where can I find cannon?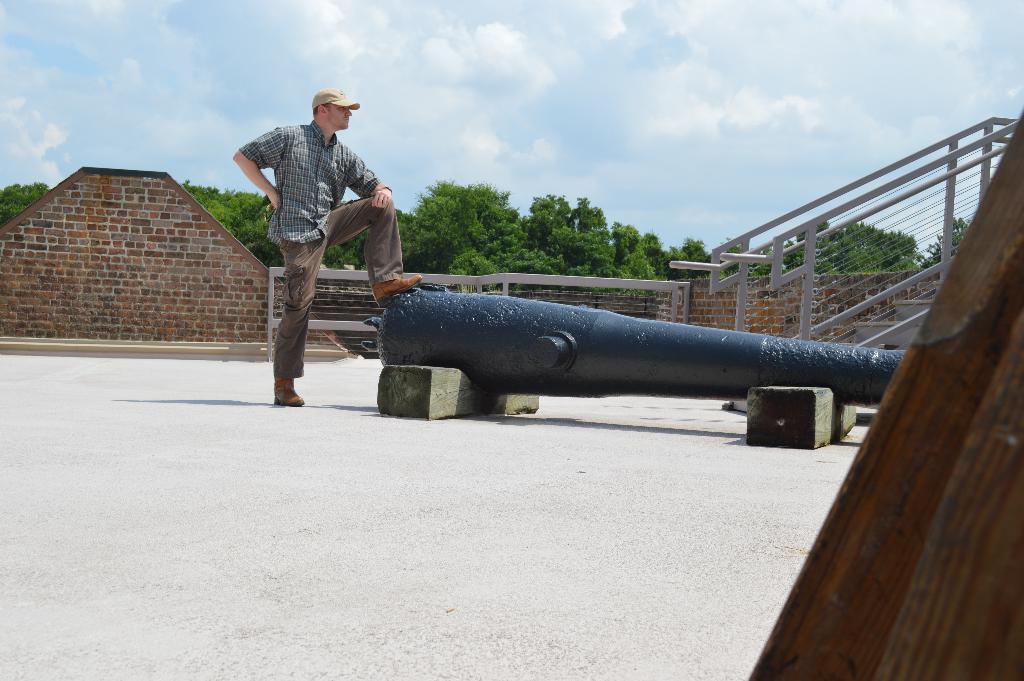
You can find it at (357, 284, 906, 410).
